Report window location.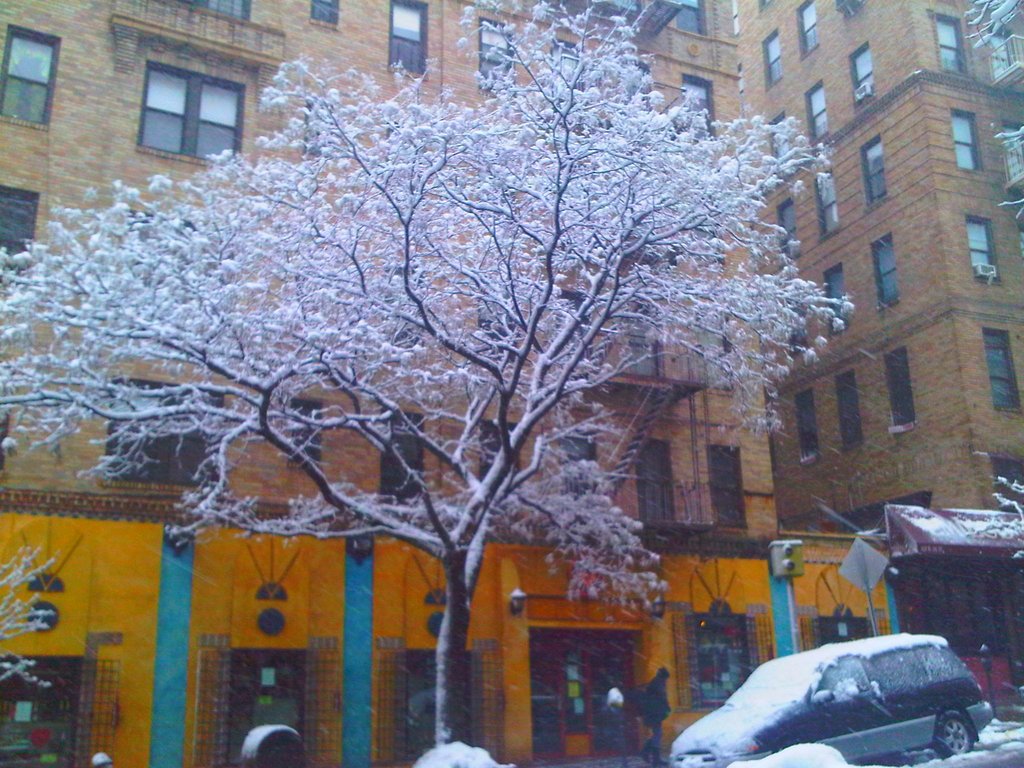
Report: 879/344/915/433.
